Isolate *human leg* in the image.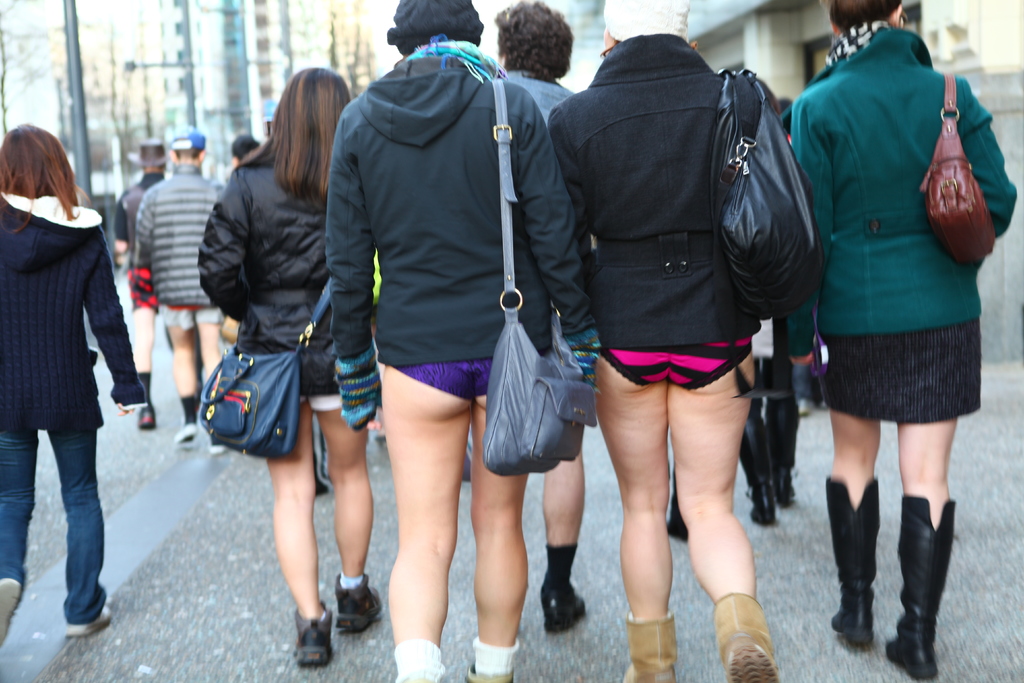
Isolated region: [x1=669, y1=347, x2=762, y2=682].
